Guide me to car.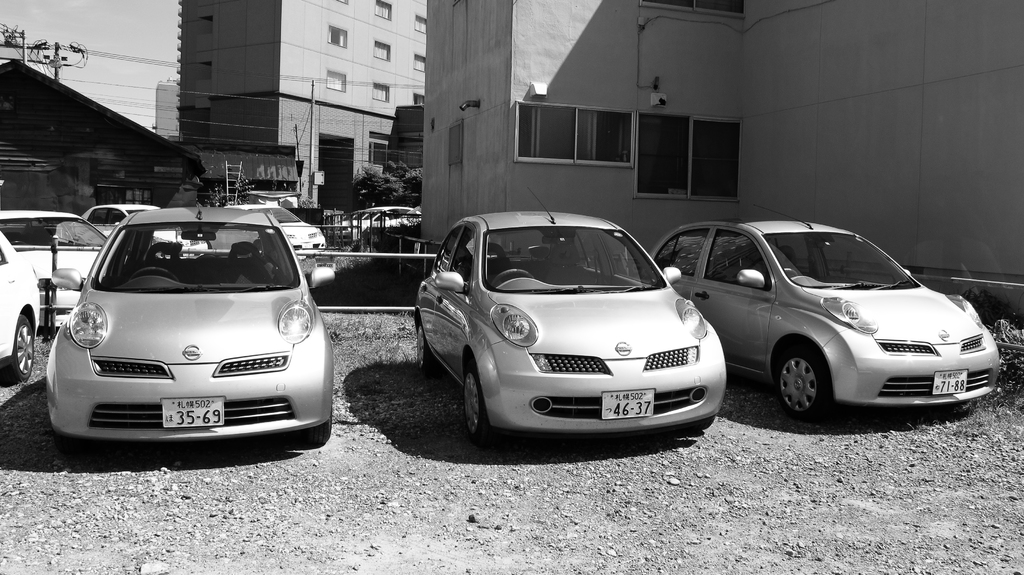
Guidance: (406, 202, 732, 426).
